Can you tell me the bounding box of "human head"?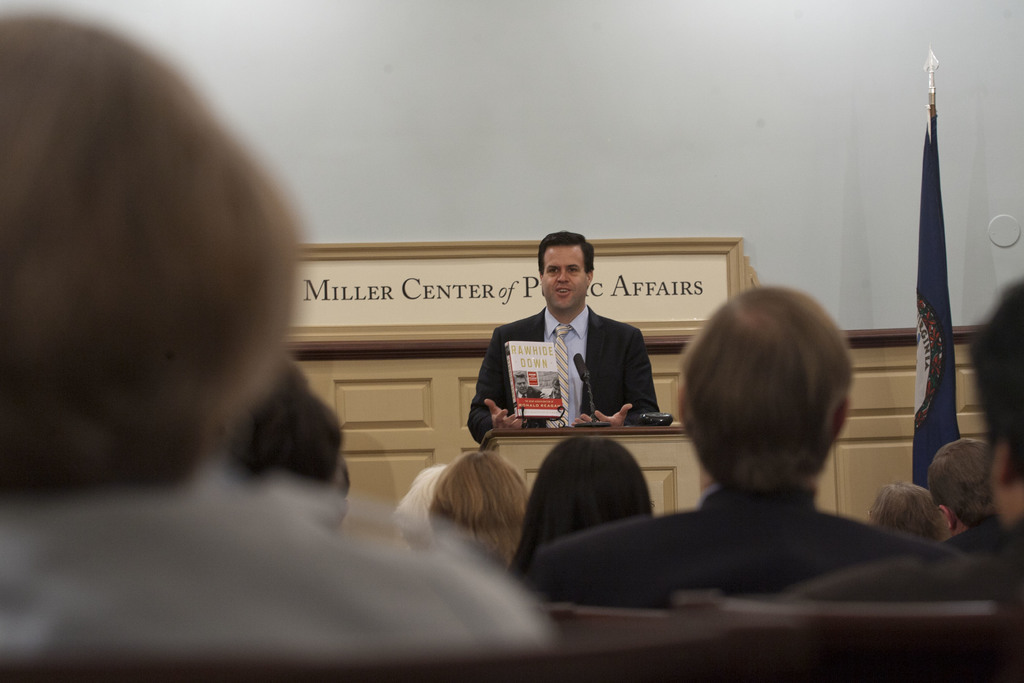
{"left": 0, "top": 19, "right": 291, "bottom": 495}.
